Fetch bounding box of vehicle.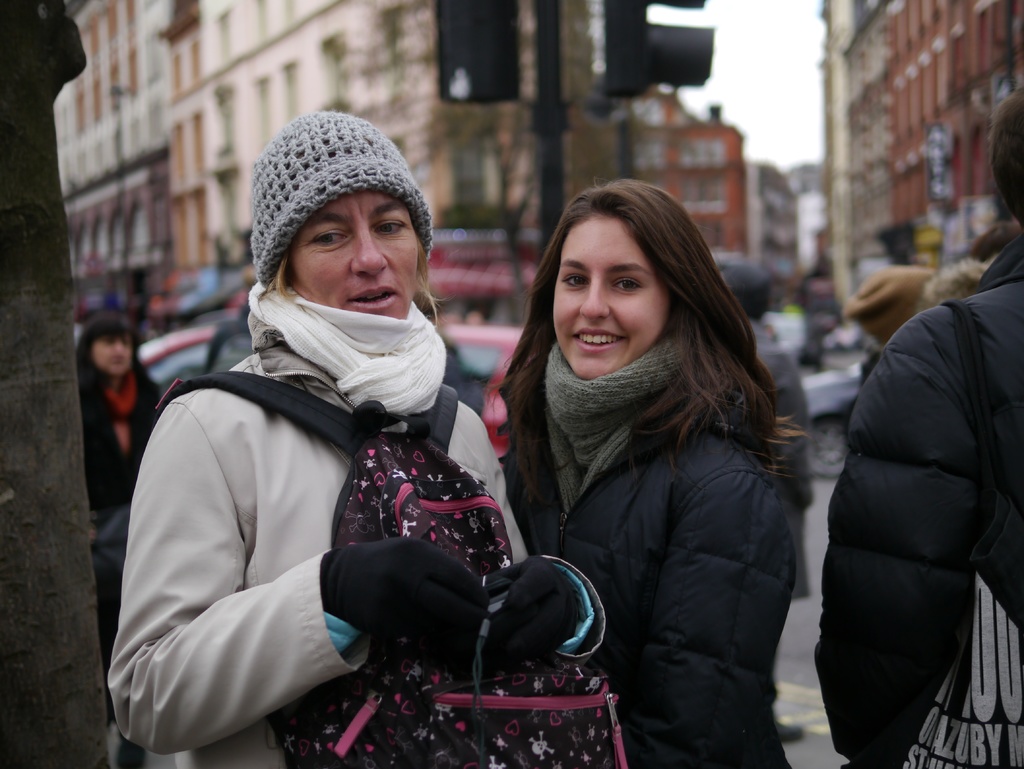
Bbox: (x1=822, y1=322, x2=858, y2=353).
